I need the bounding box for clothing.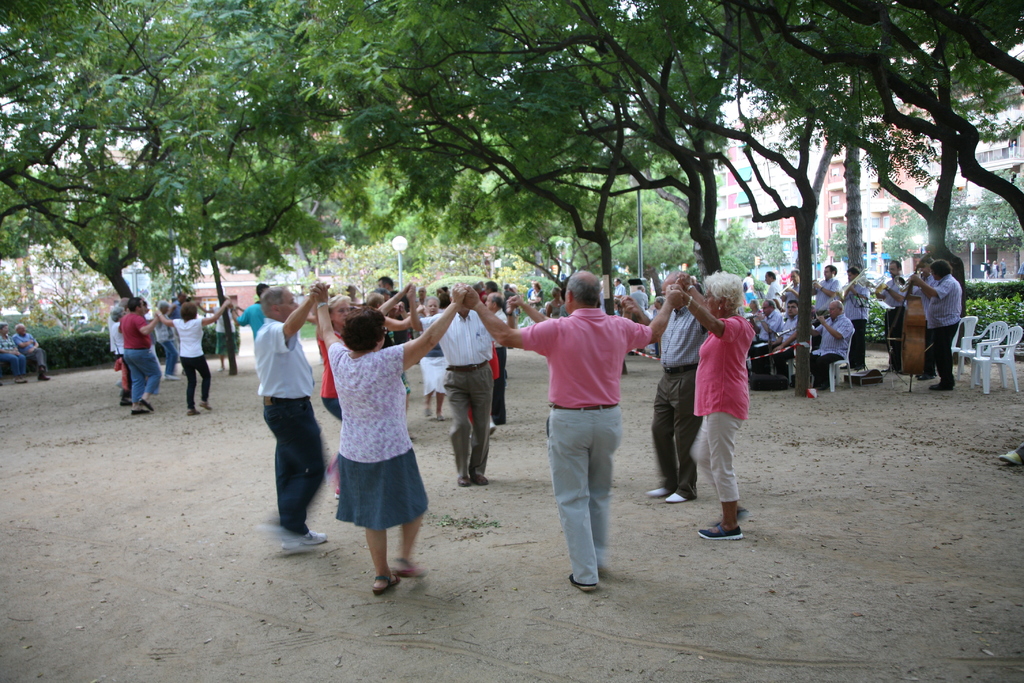
Here it is: {"x1": 326, "y1": 334, "x2": 433, "y2": 529}.
